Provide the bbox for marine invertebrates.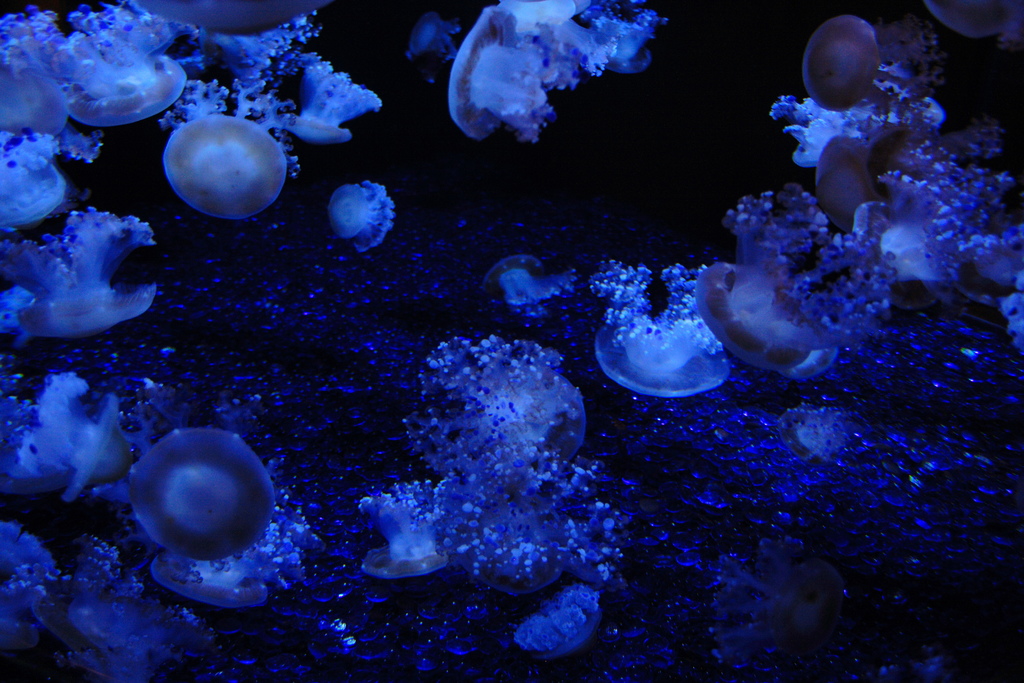
x1=794, y1=0, x2=959, y2=122.
